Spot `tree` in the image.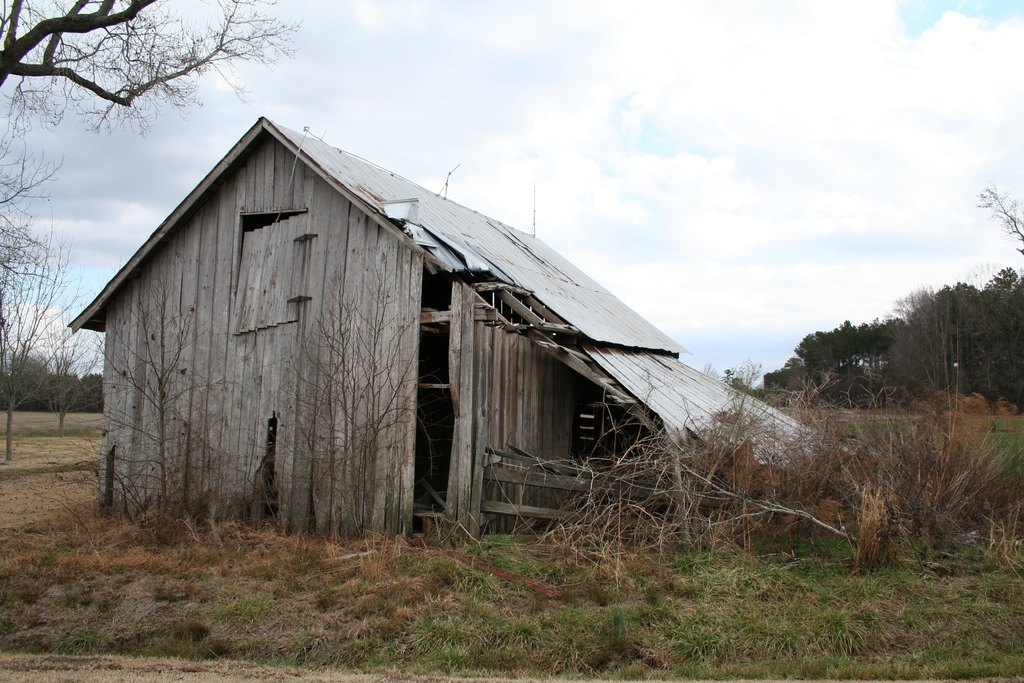
`tree` found at [left=984, top=267, right=1023, bottom=293].
